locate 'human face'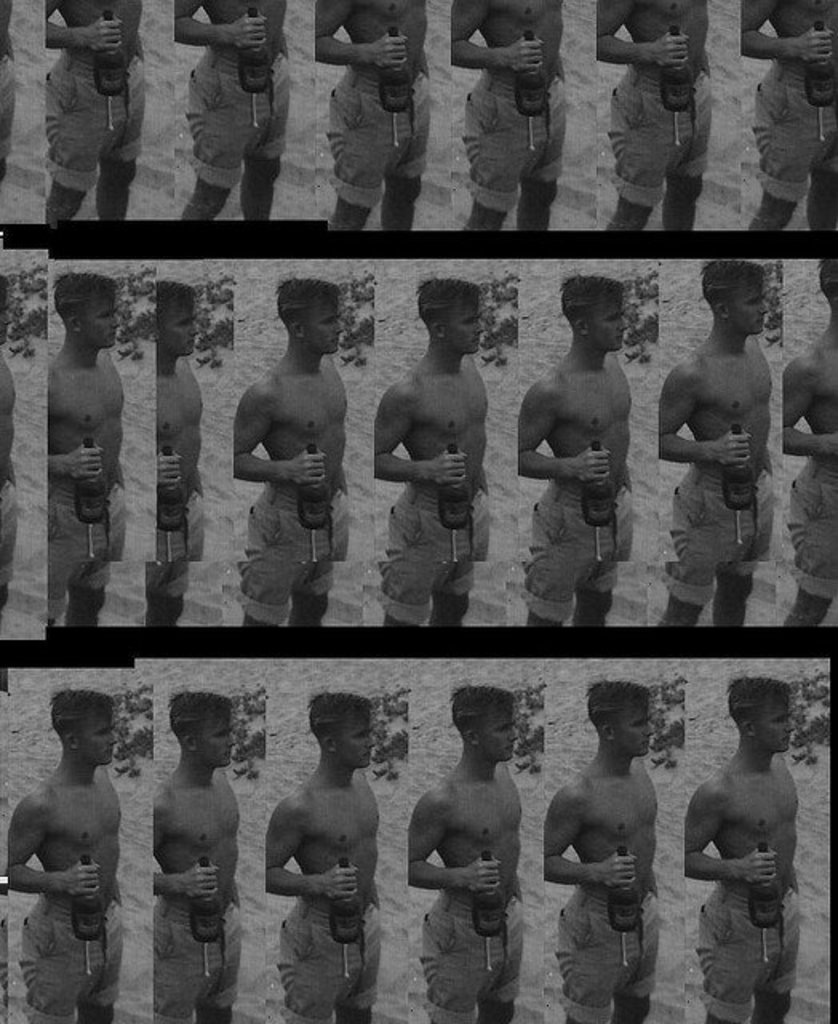
755, 701, 795, 754
